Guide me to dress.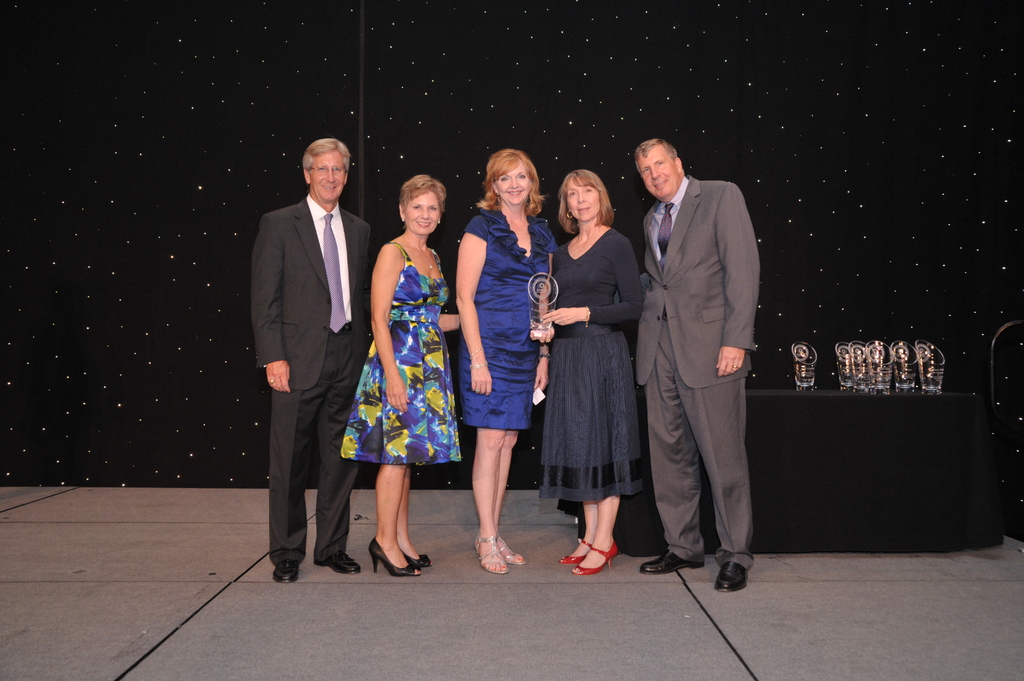
Guidance: 458,212,556,428.
